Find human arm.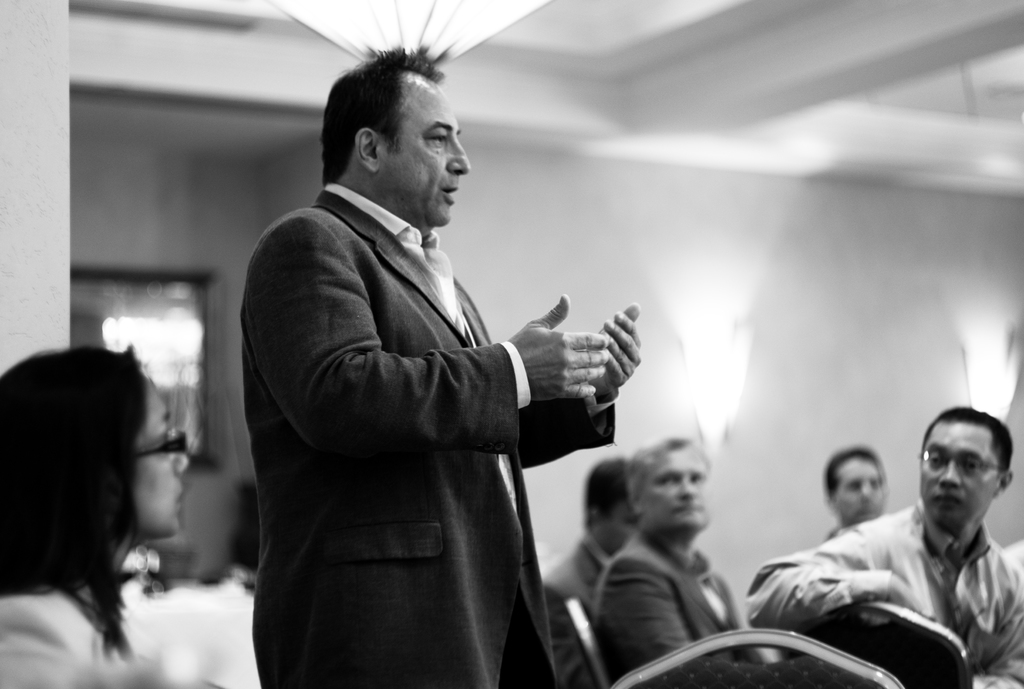
594 549 690 676.
